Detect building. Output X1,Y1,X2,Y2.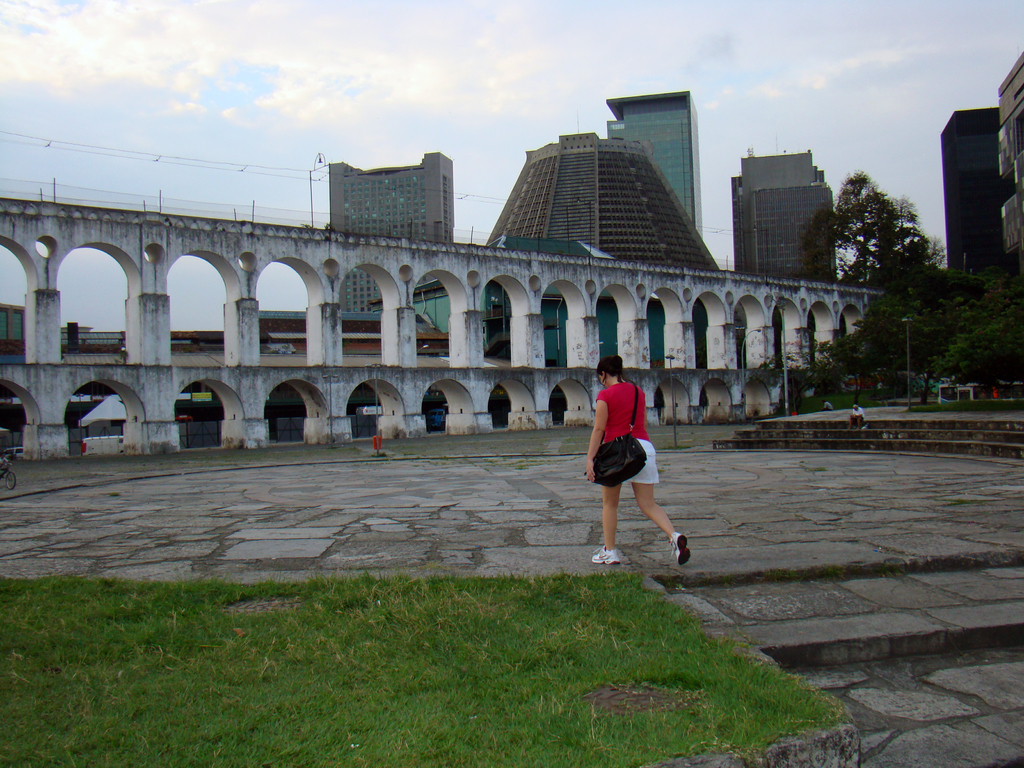
754,180,835,282.
